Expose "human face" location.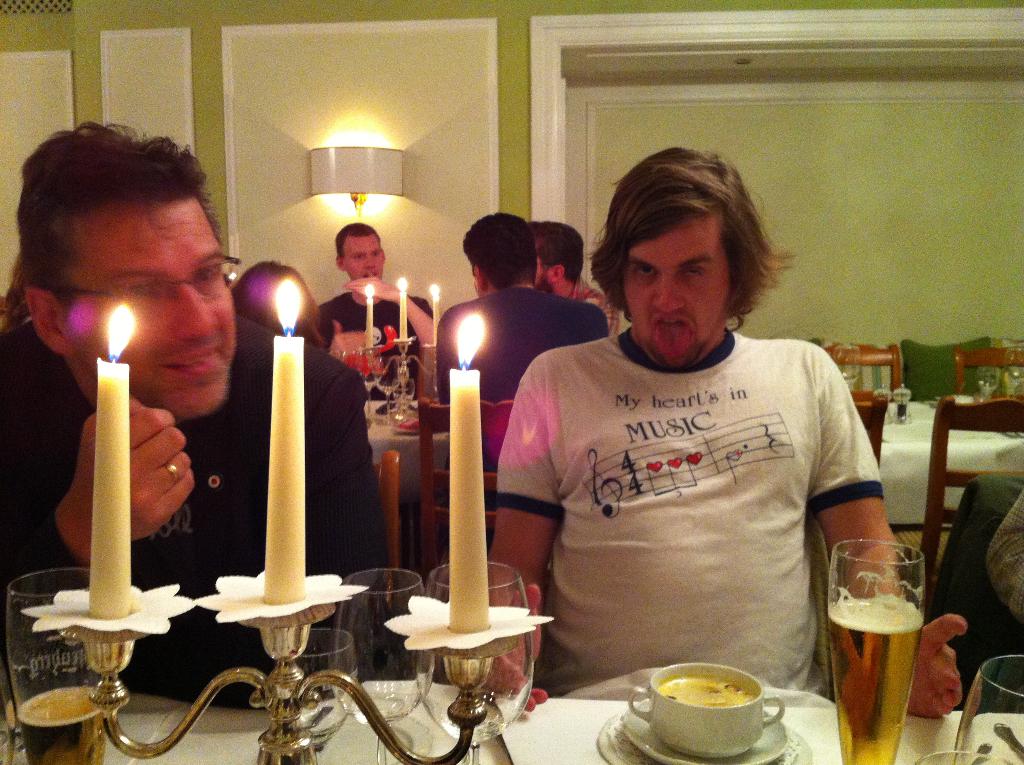
Exposed at (left=624, top=216, right=732, bottom=369).
